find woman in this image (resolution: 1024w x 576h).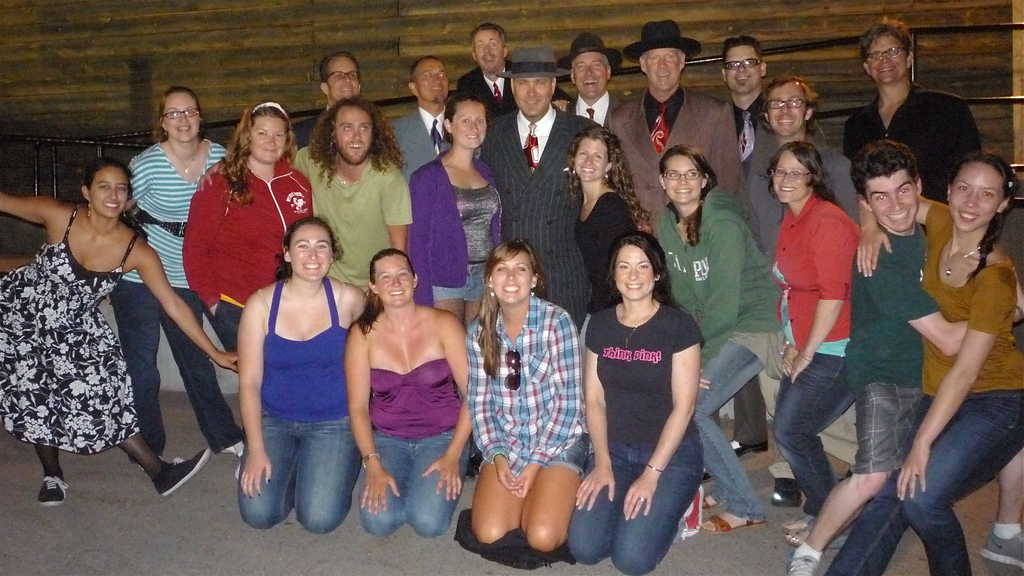
bbox(408, 88, 505, 320).
